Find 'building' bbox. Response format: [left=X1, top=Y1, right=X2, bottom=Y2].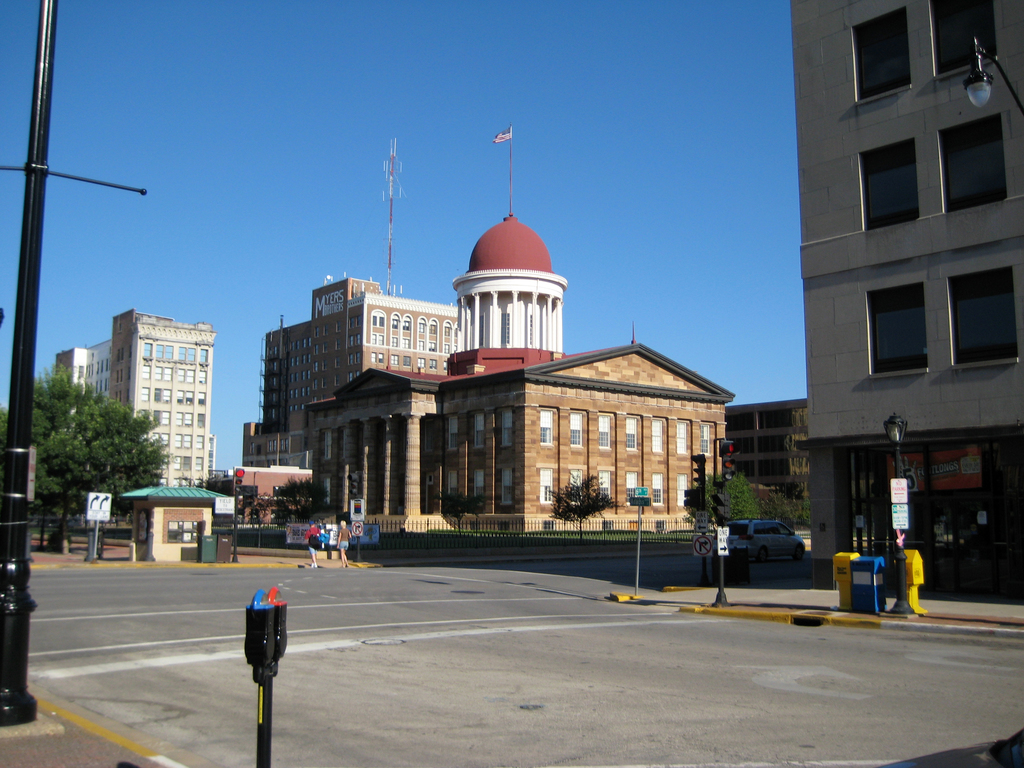
[left=240, top=114, right=739, bottom=539].
